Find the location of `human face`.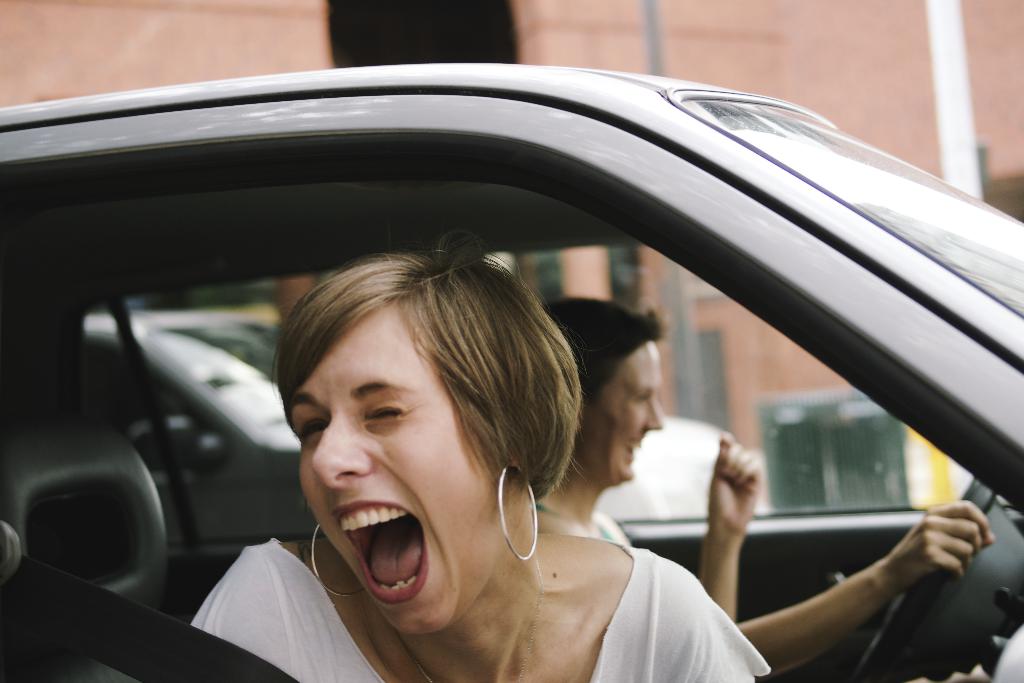
Location: BBox(590, 339, 669, 481).
